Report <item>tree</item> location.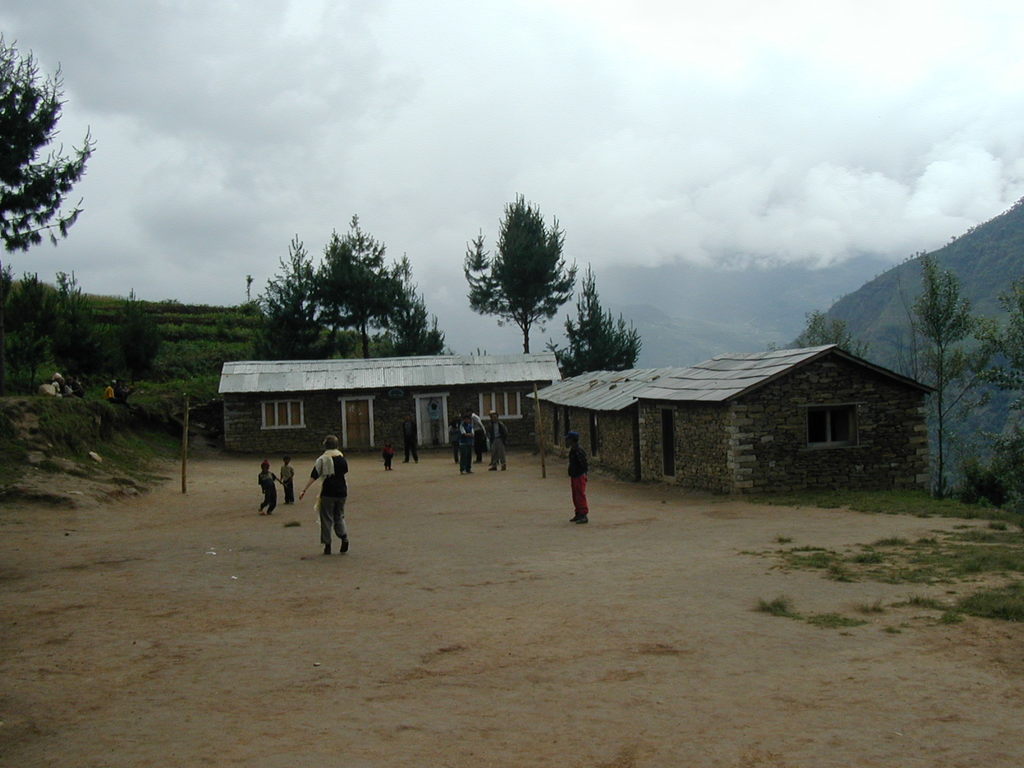
Report: <box>970,278,1023,495</box>.
